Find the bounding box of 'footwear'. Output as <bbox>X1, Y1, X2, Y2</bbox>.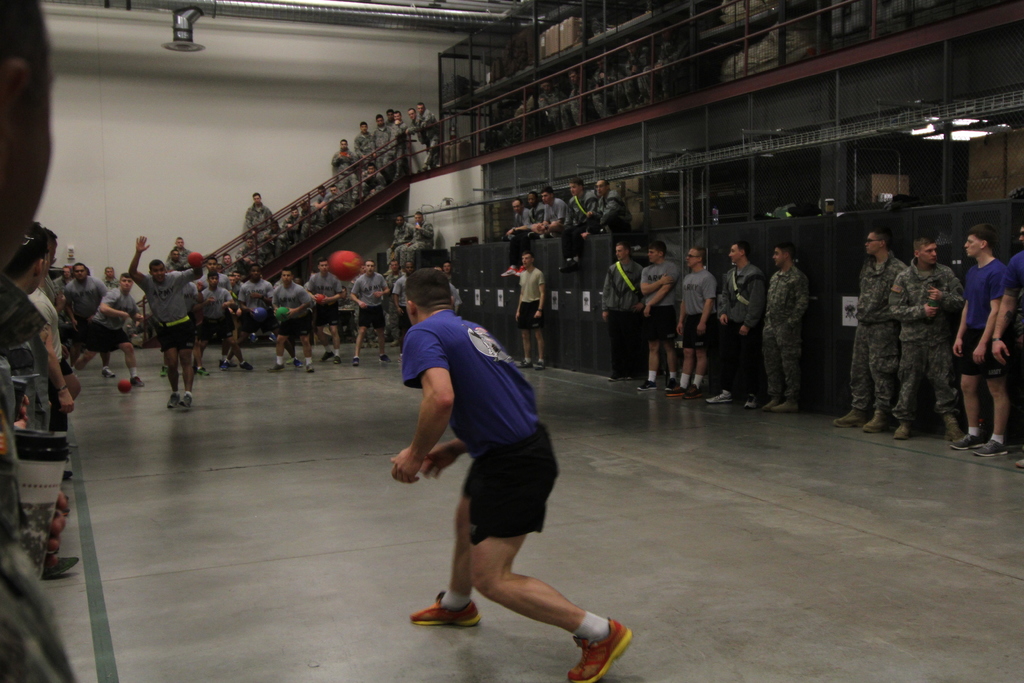
<bbox>160, 361, 165, 375</bbox>.
